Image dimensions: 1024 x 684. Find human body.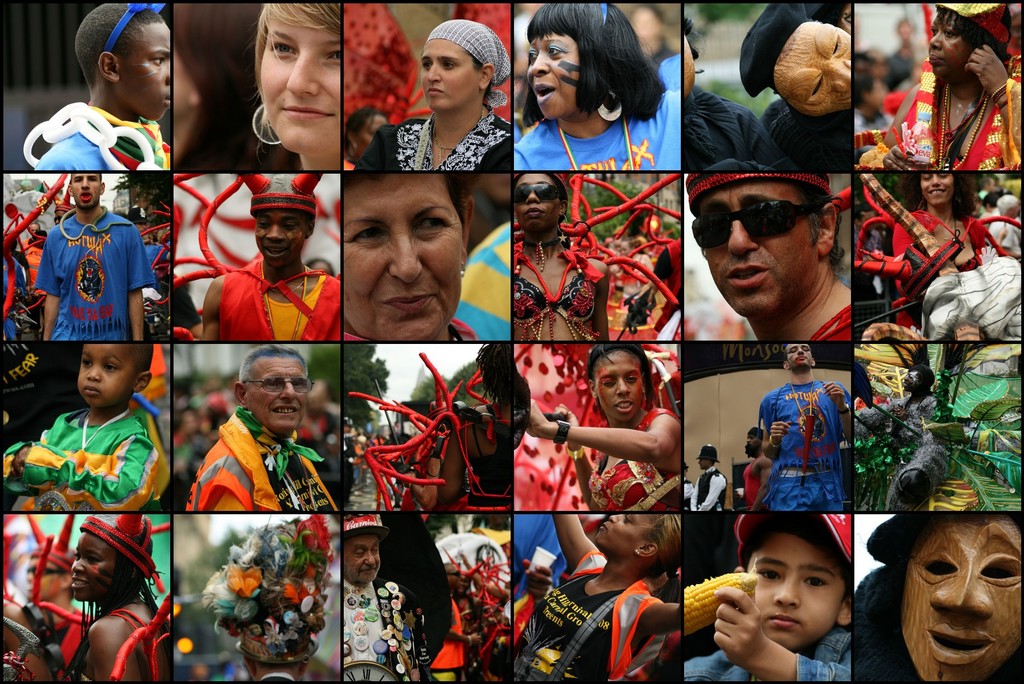
516/510/692/683.
